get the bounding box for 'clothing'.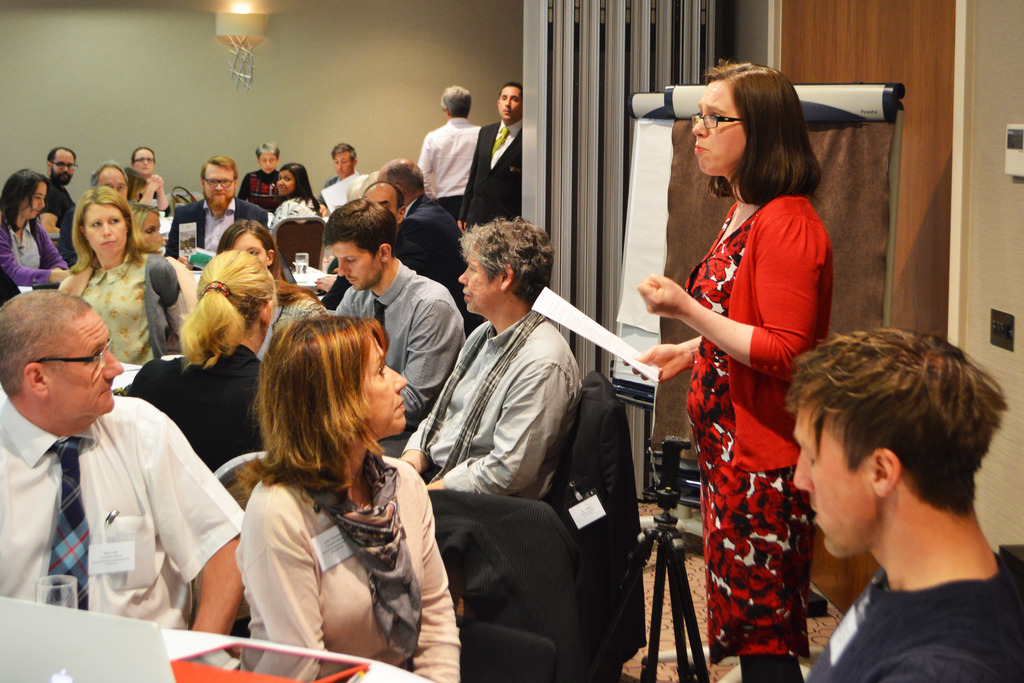
[x1=328, y1=258, x2=467, y2=458].
